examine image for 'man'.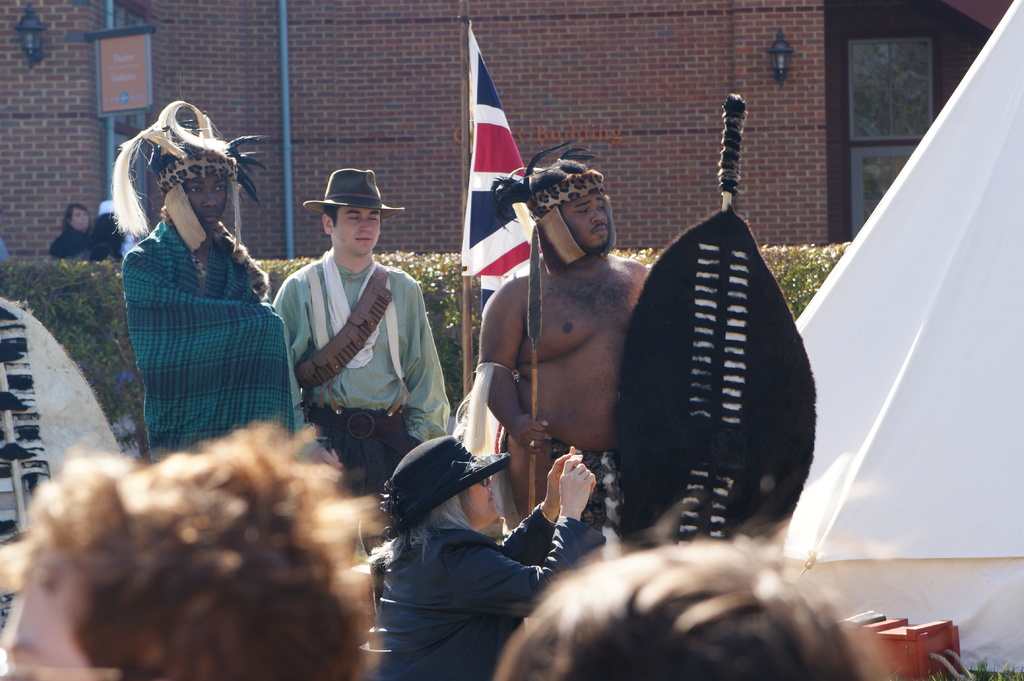
Examination result: [left=113, top=95, right=296, bottom=468].
